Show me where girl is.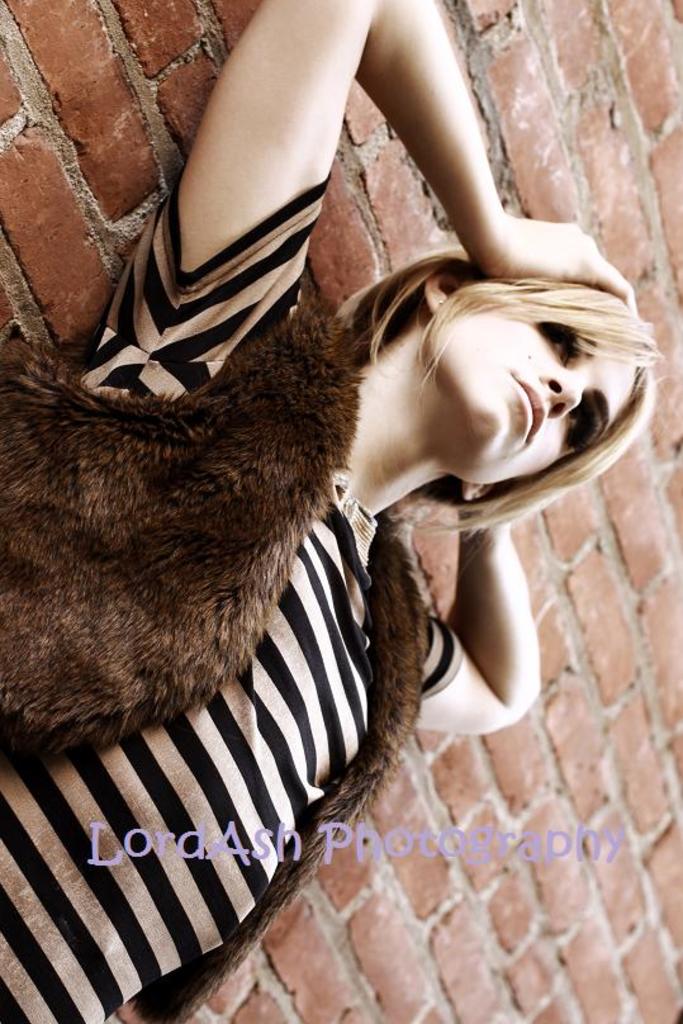
girl is at region(0, 0, 670, 1023).
